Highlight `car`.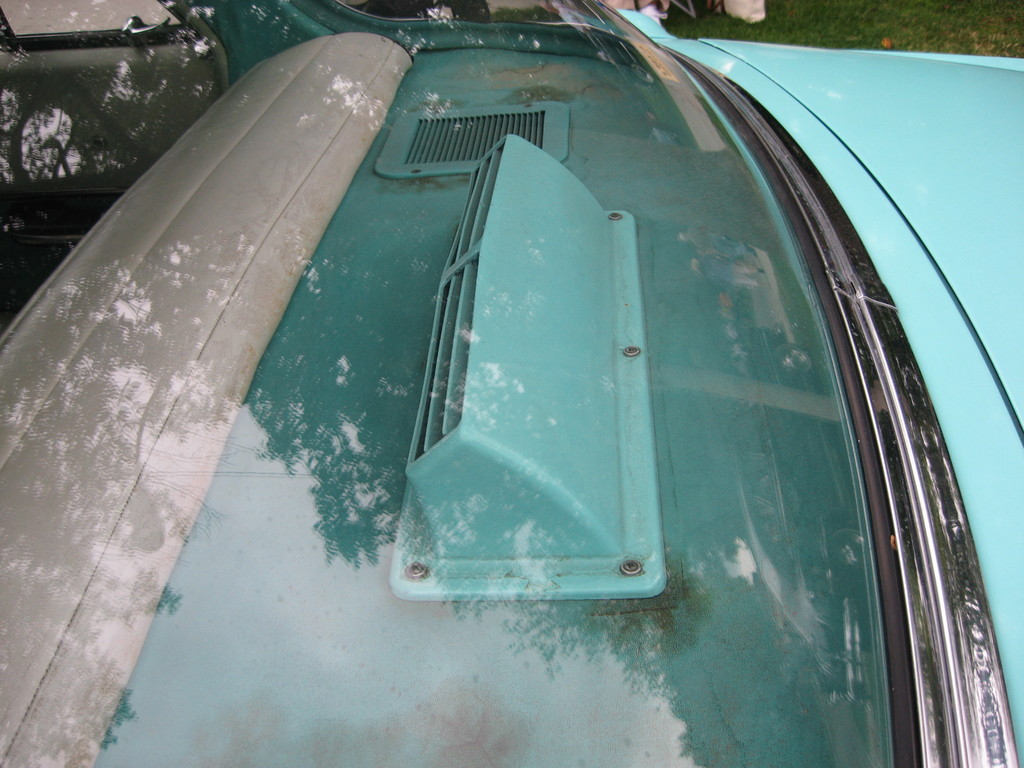
Highlighted region: x1=1, y1=1, x2=1023, y2=767.
